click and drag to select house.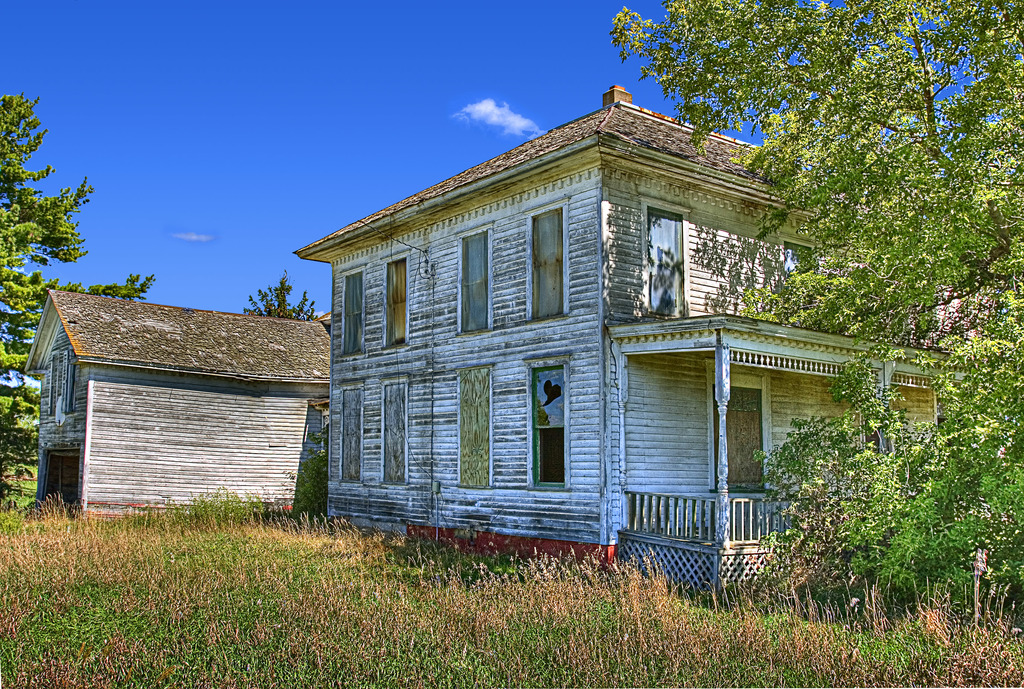
Selection: crop(30, 288, 335, 517).
